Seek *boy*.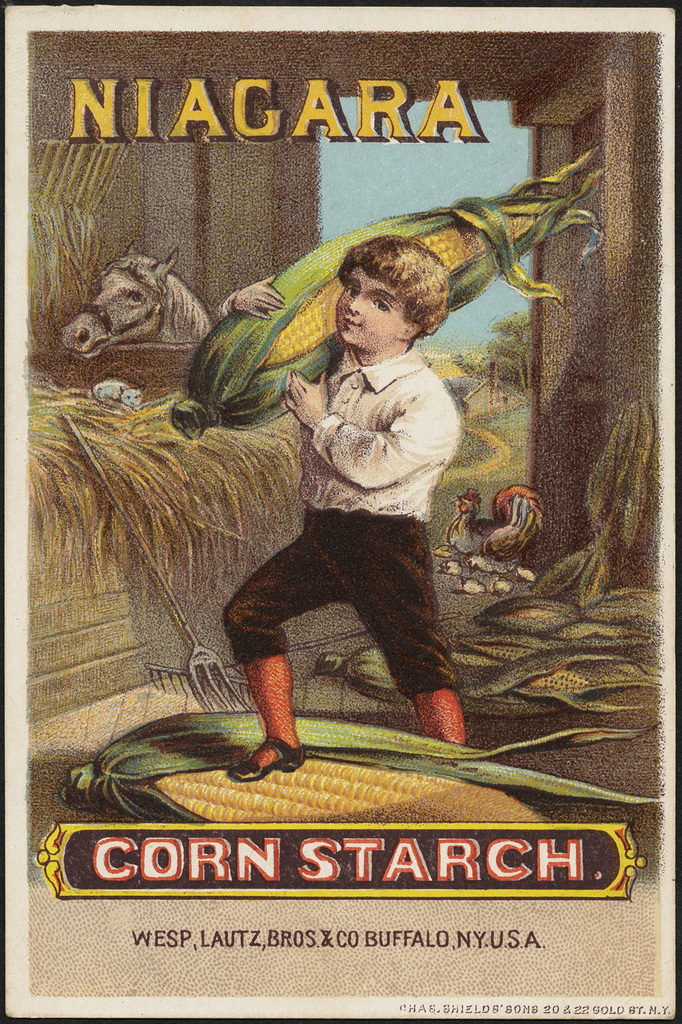
l=212, t=236, r=474, b=790.
